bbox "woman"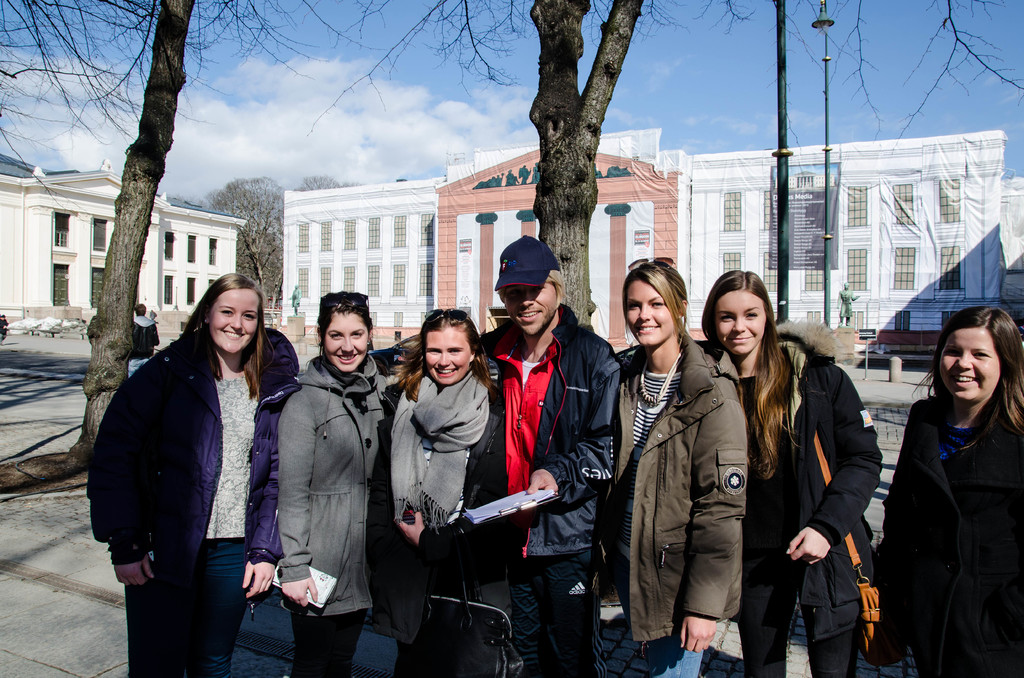
(586,261,747,677)
